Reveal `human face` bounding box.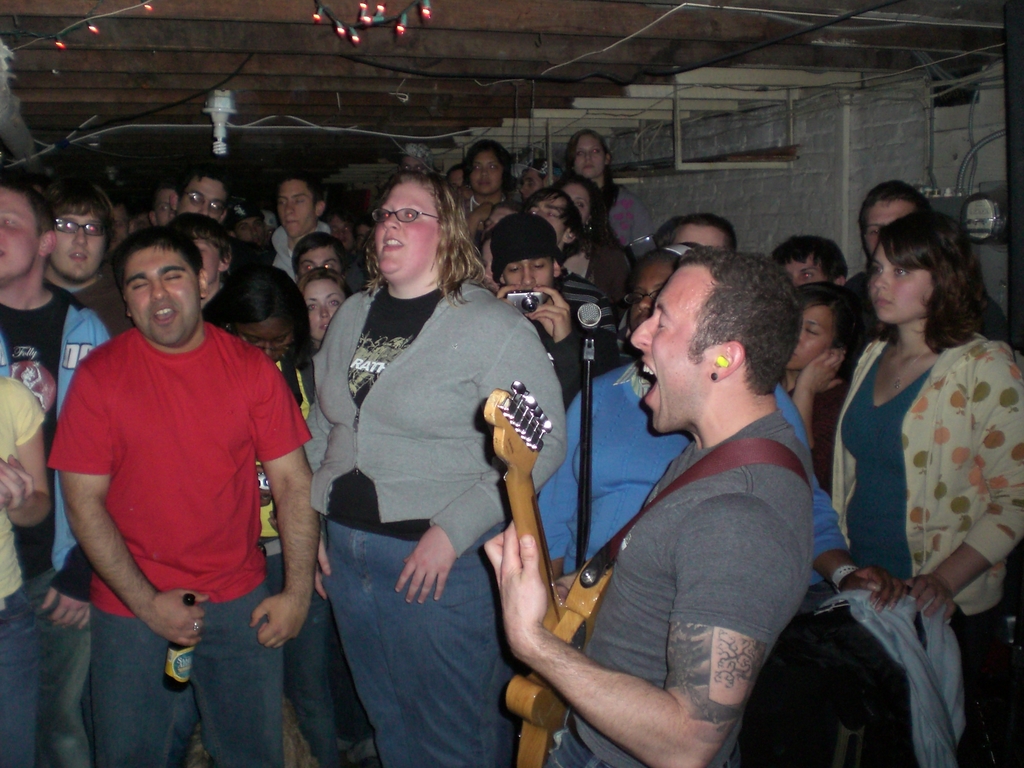
Revealed: crop(870, 237, 934, 322).
